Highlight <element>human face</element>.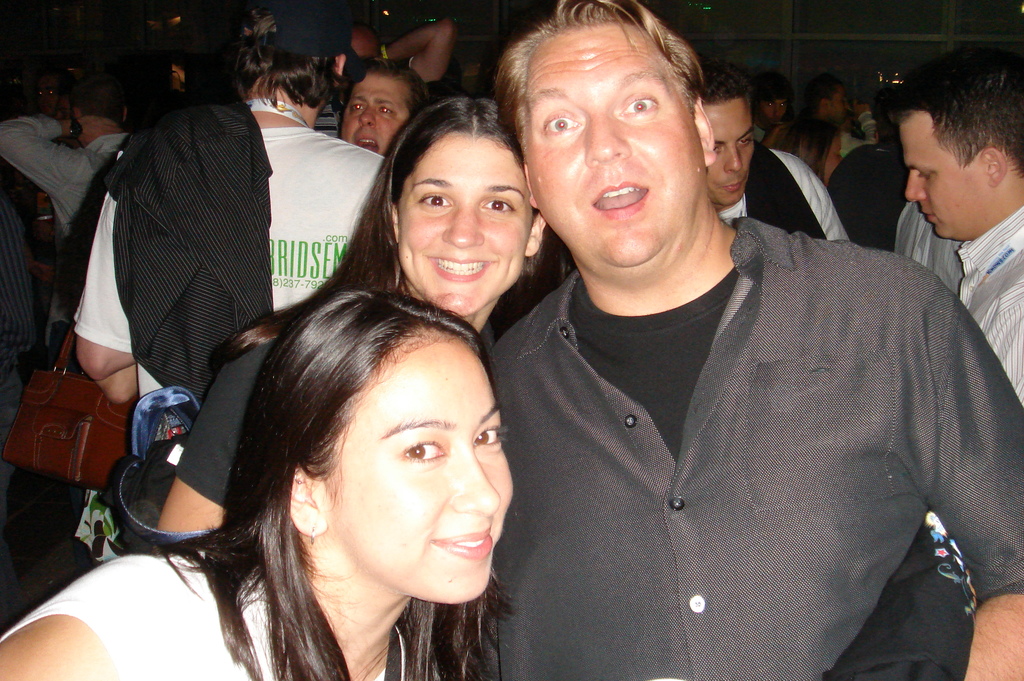
Highlighted region: l=521, t=15, r=701, b=272.
